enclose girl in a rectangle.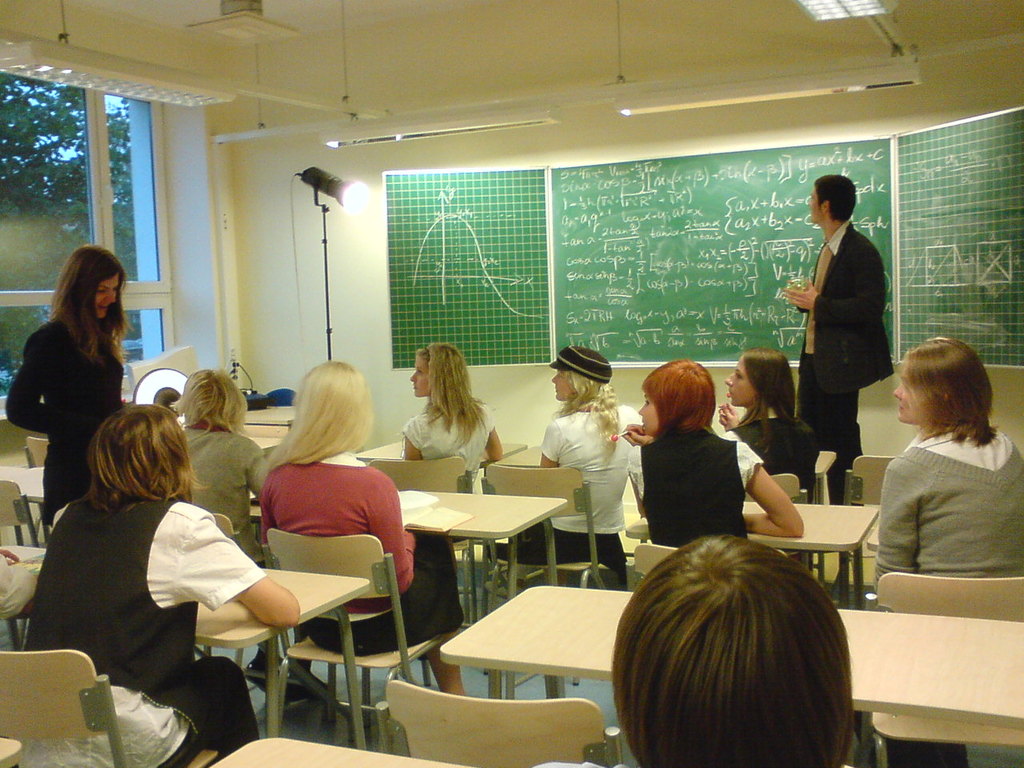
select_region(20, 402, 300, 767).
